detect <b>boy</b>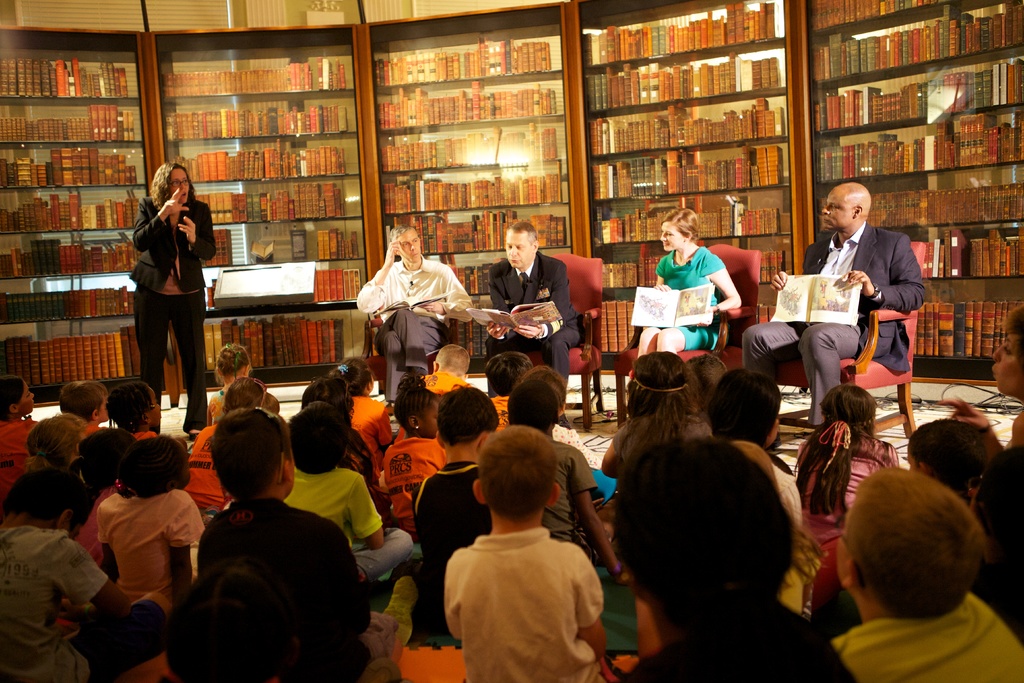
(left=195, top=405, right=390, bottom=682)
